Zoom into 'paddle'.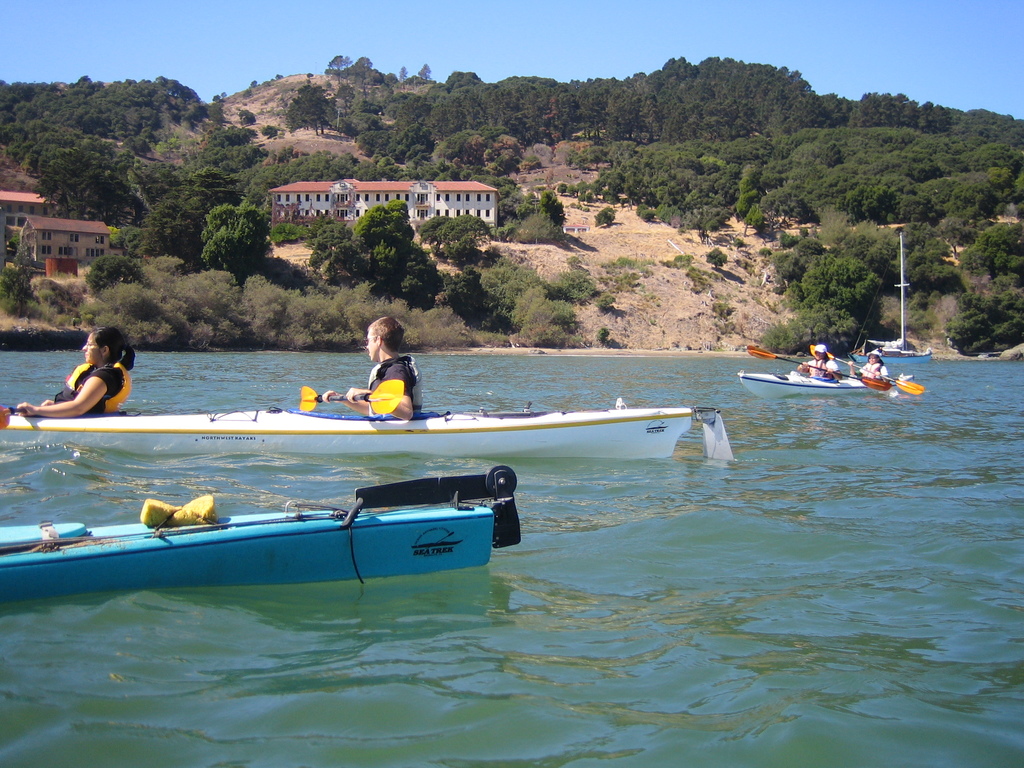
Zoom target: bbox=(810, 346, 924, 395).
